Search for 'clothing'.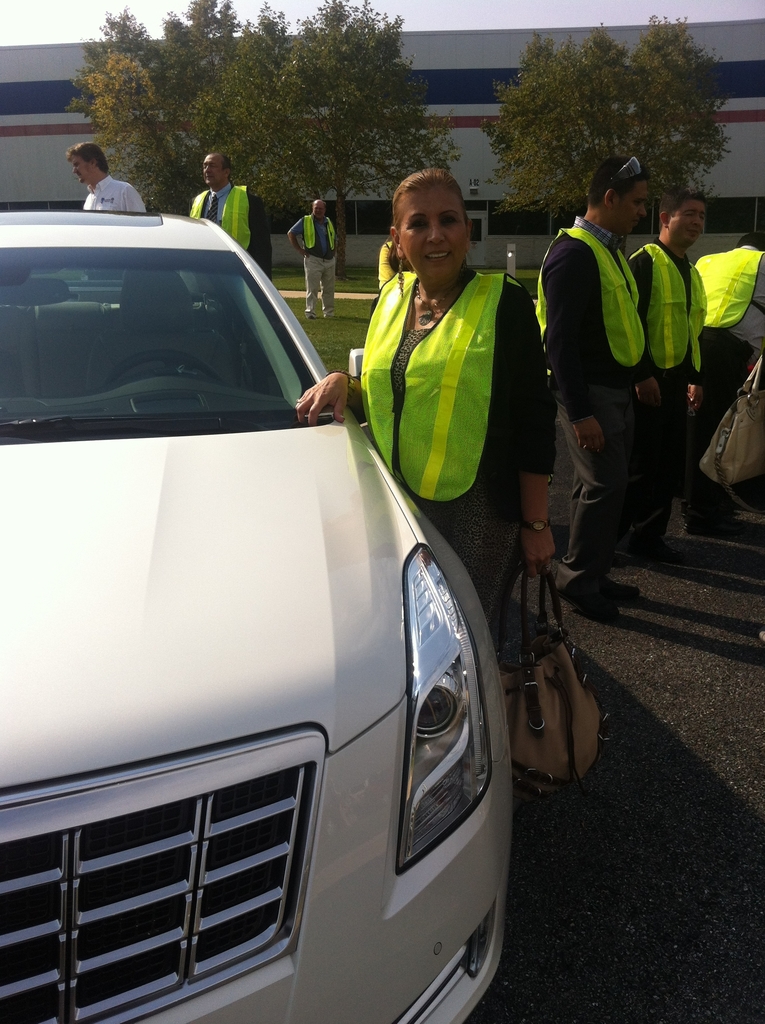
Found at x1=81 y1=168 x2=147 y2=220.
